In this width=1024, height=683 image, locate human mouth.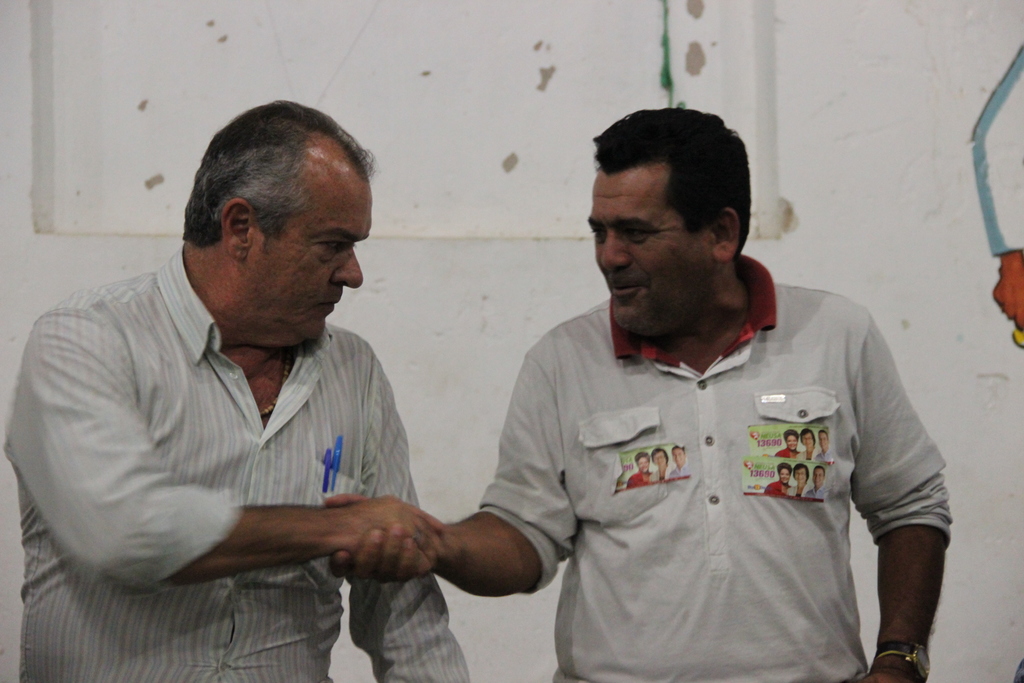
Bounding box: 601, 272, 645, 306.
